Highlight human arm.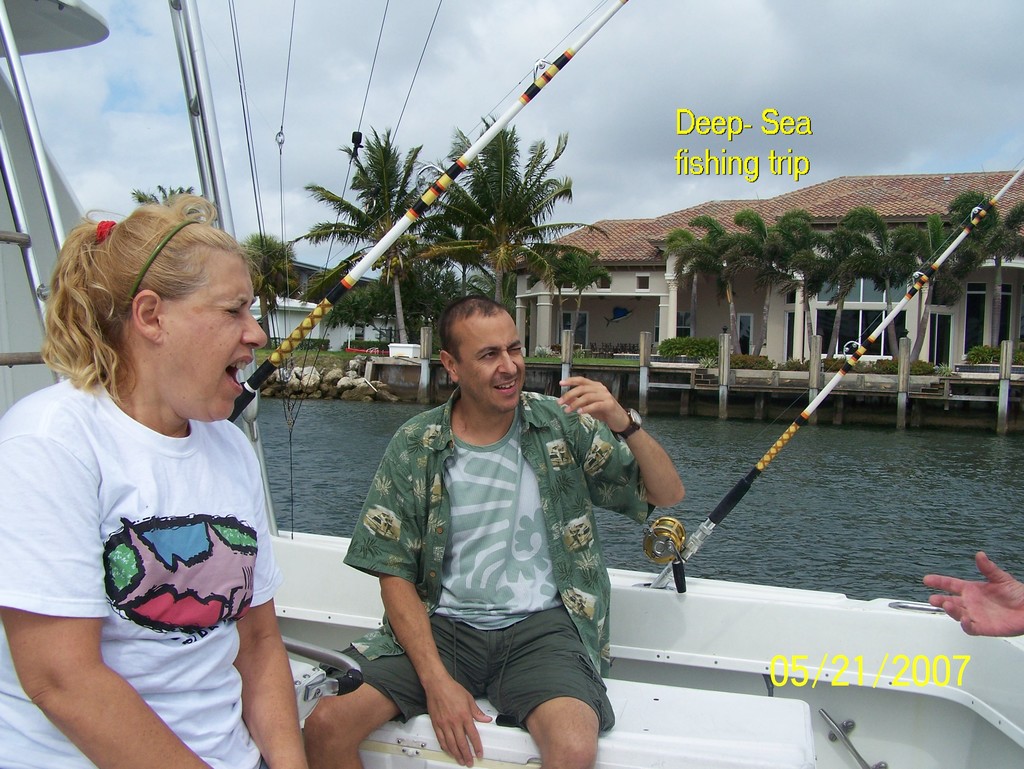
Highlighted region: (left=234, top=488, right=340, bottom=768).
